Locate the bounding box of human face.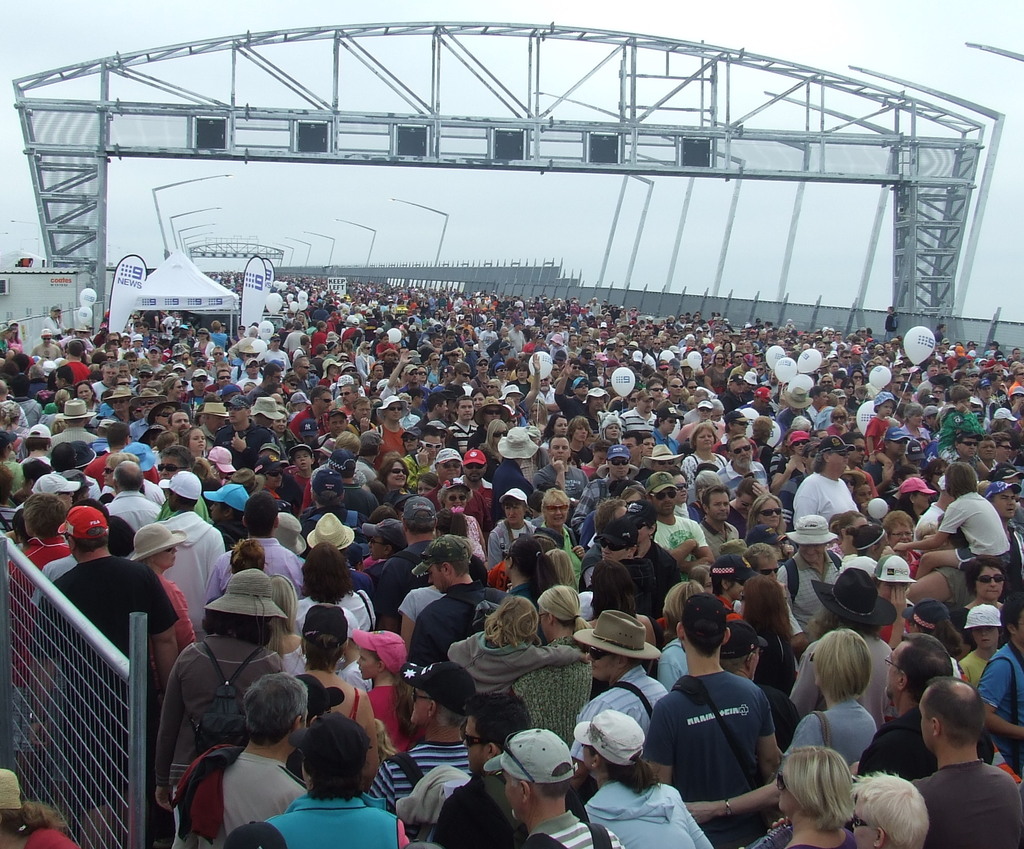
Bounding box: l=756, t=560, r=776, b=581.
